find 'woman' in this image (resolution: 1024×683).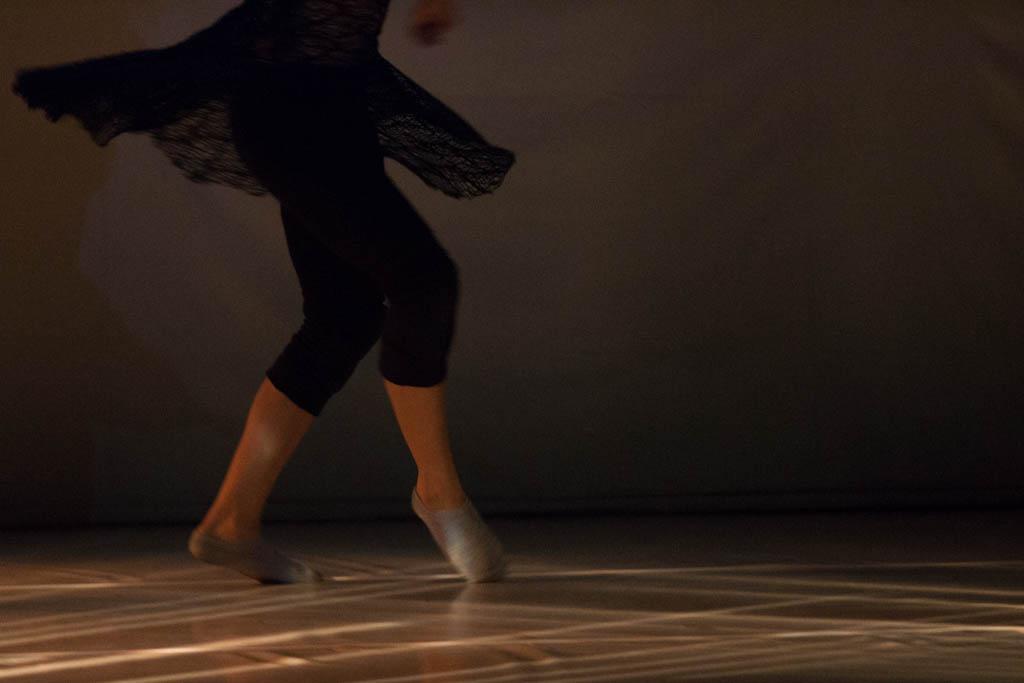
crop(2, 0, 469, 597).
